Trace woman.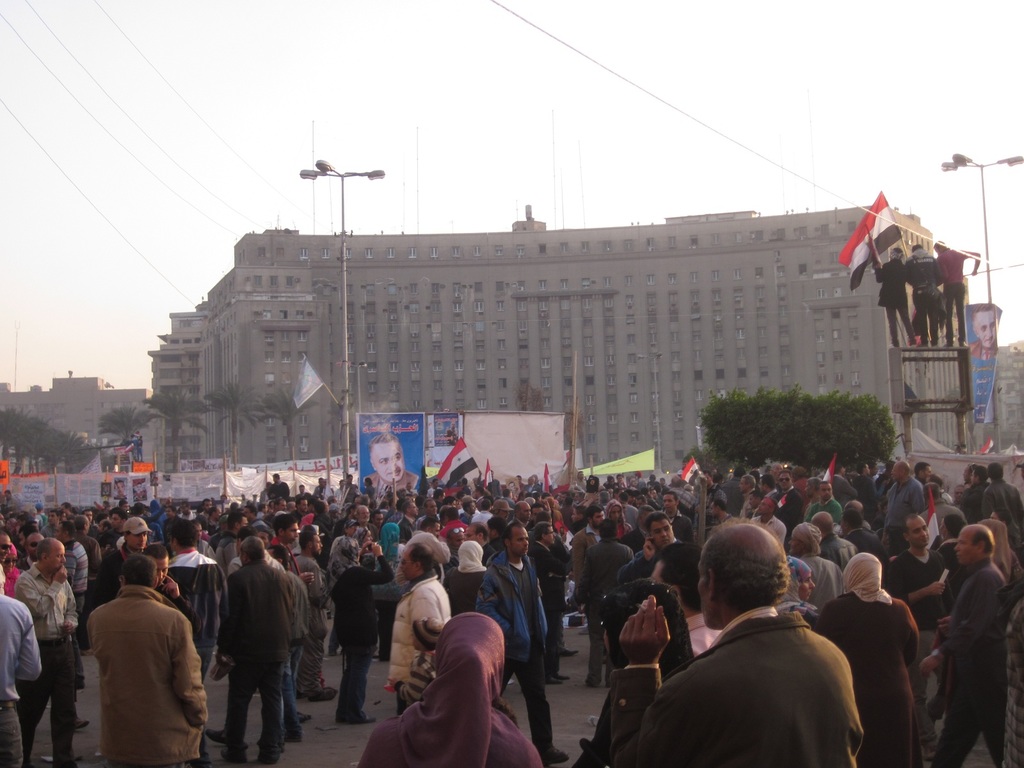
Traced to x1=358, y1=614, x2=540, y2=767.
